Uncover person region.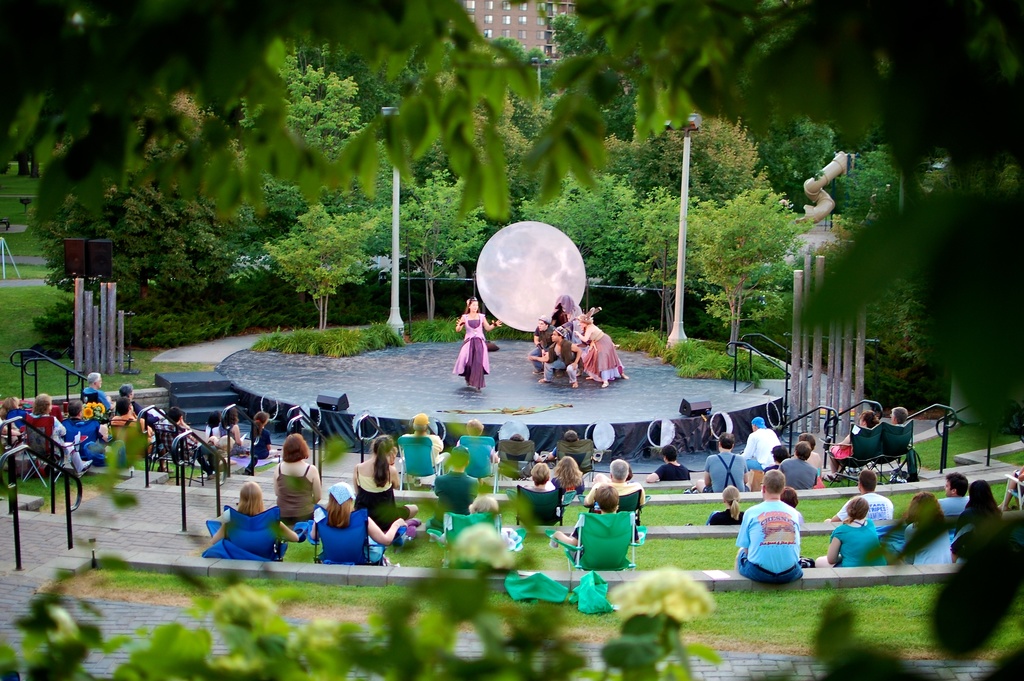
Uncovered: [x1=648, y1=441, x2=697, y2=482].
